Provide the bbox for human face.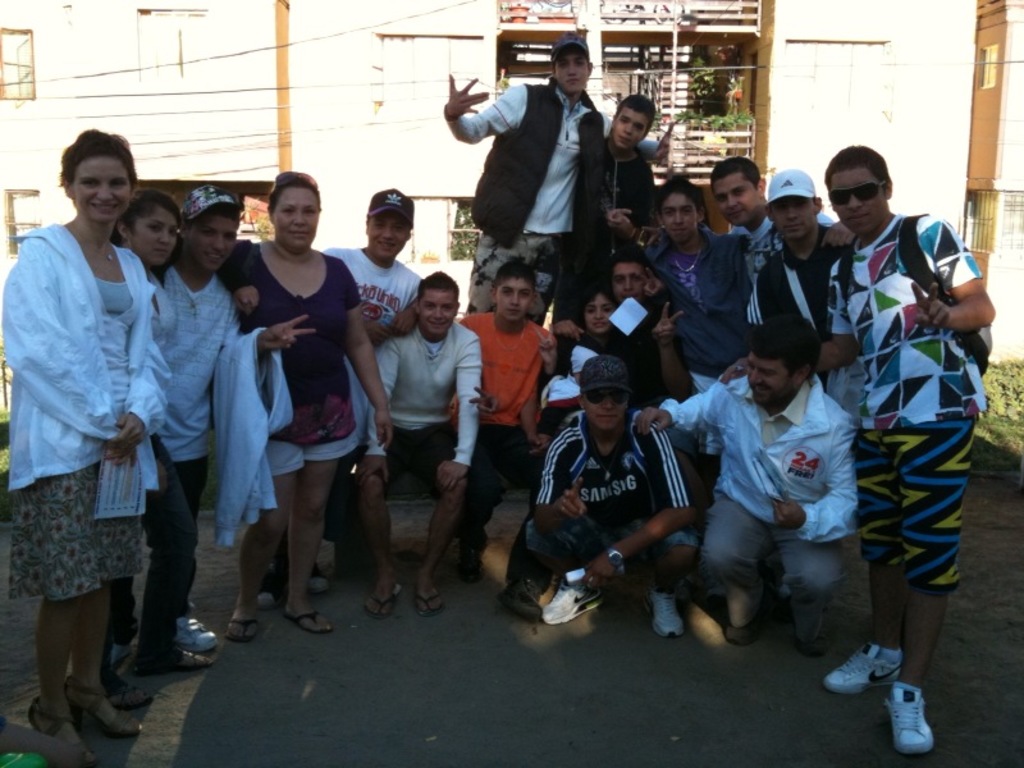
detection(133, 206, 179, 269).
